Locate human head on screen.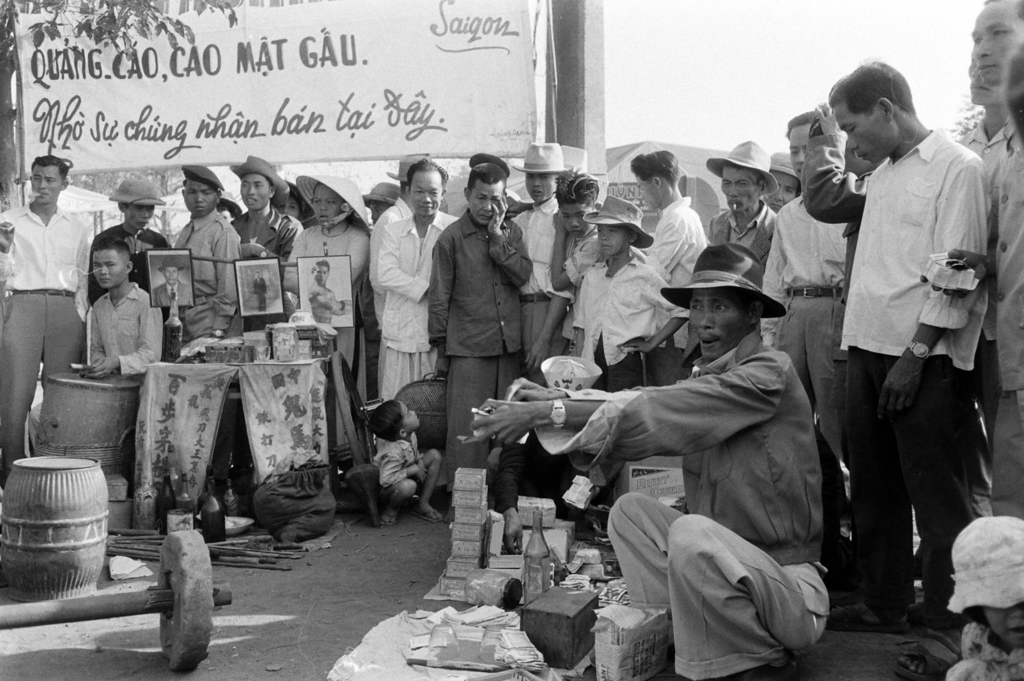
On screen at 177,163,227,218.
